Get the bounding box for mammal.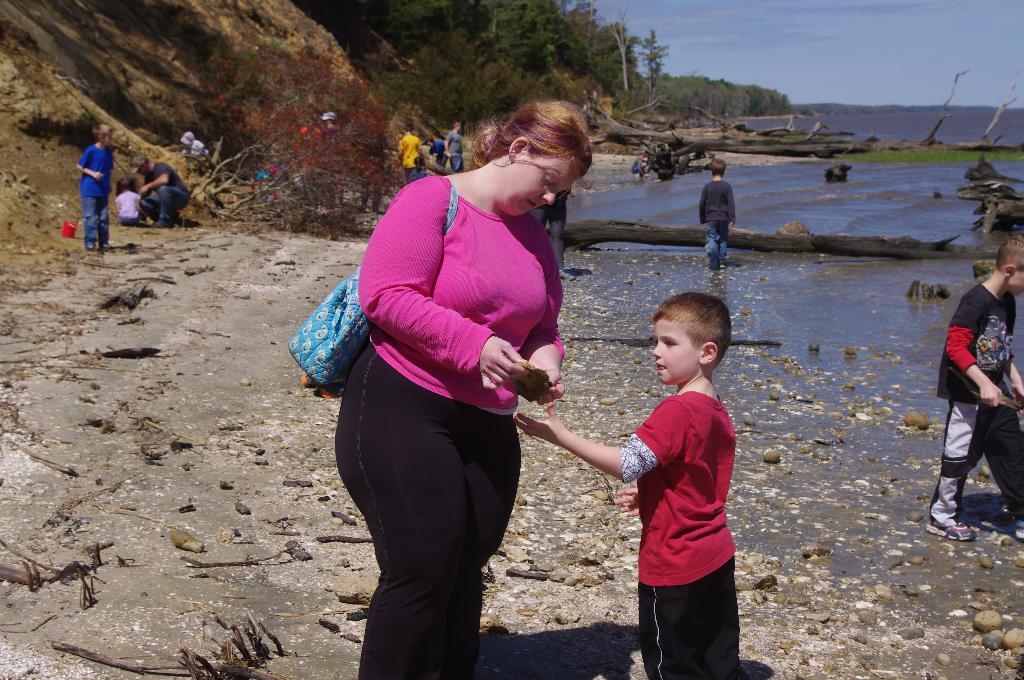
bbox=(700, 157, 737, 271).
